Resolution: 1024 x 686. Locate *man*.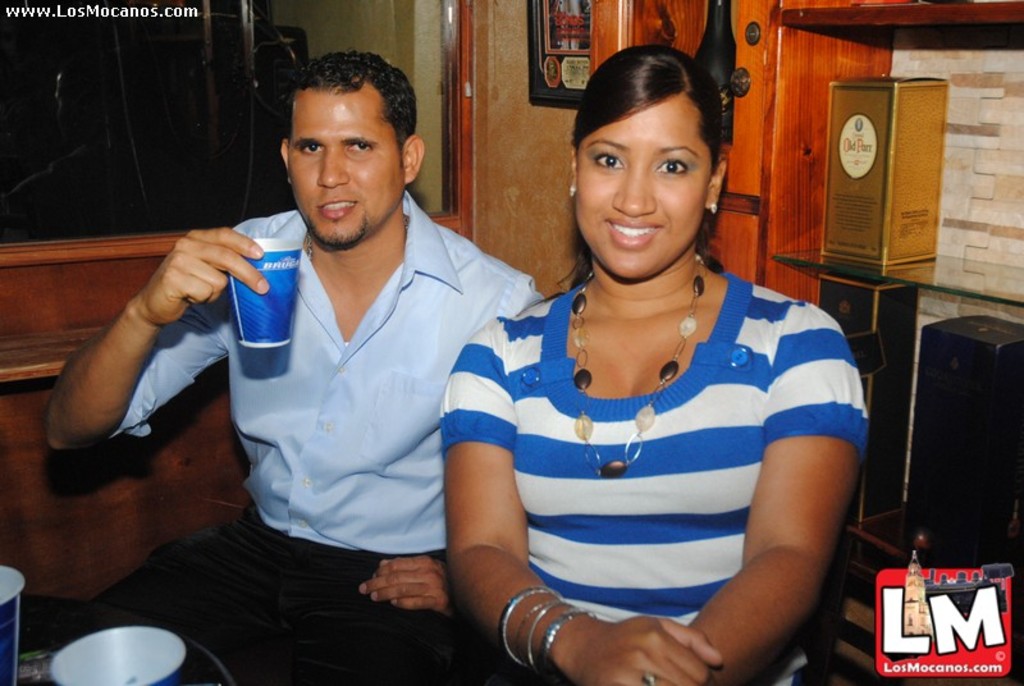
select_region(157, 31, 549, 671).
